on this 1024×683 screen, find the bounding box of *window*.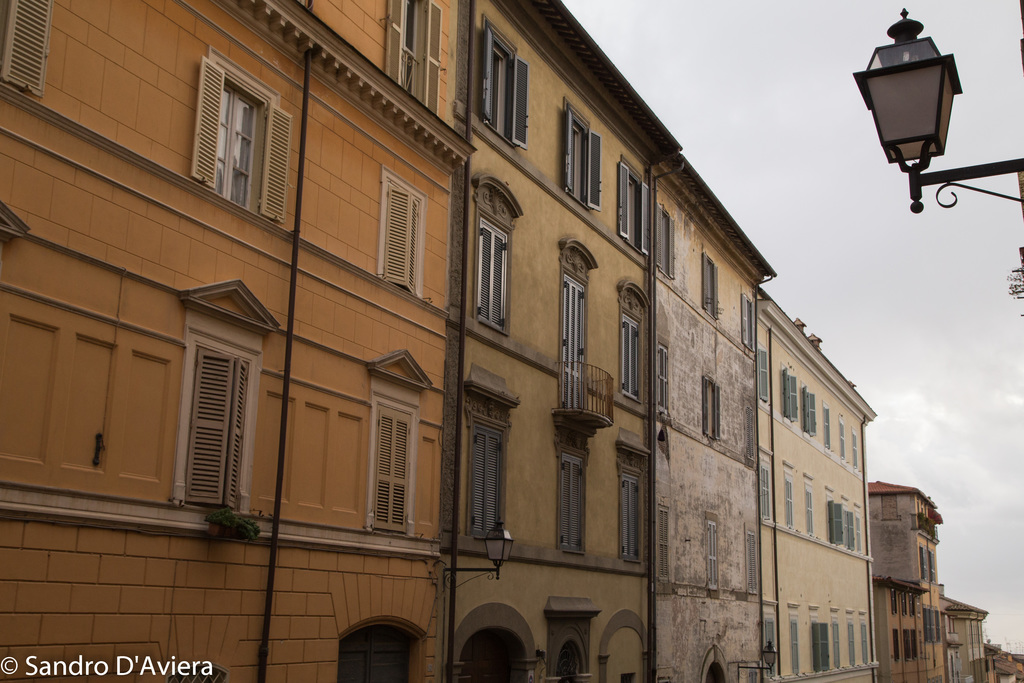
Bounding box: 620/305/648/400.
